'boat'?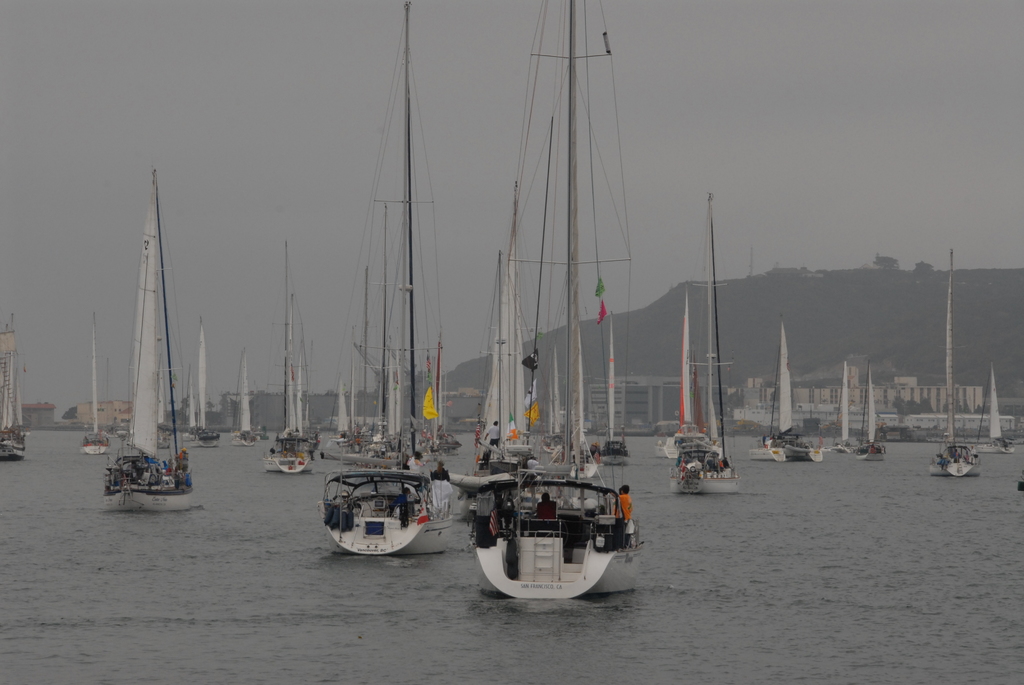
x1=326 y1=377 x2=353 y2=457
